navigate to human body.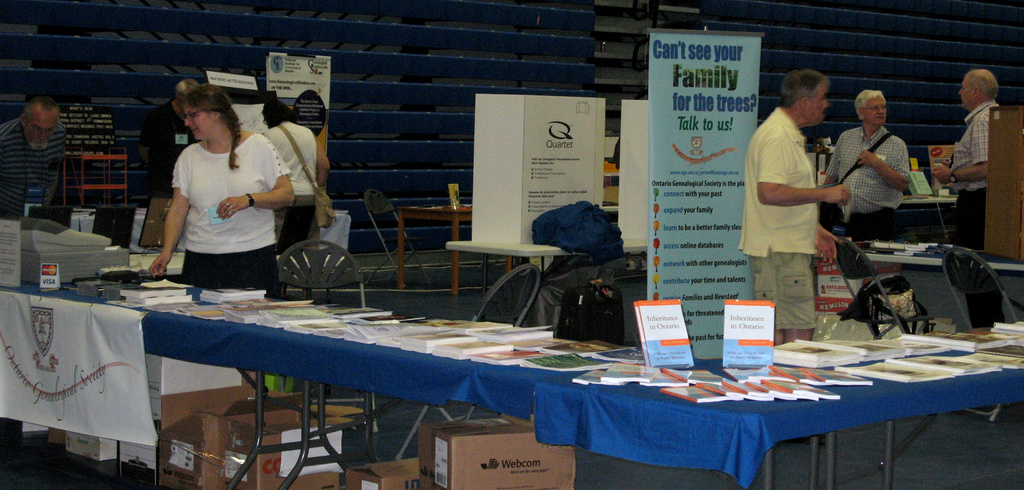
Navigation target: bbox(140, 87, 300, 296).
